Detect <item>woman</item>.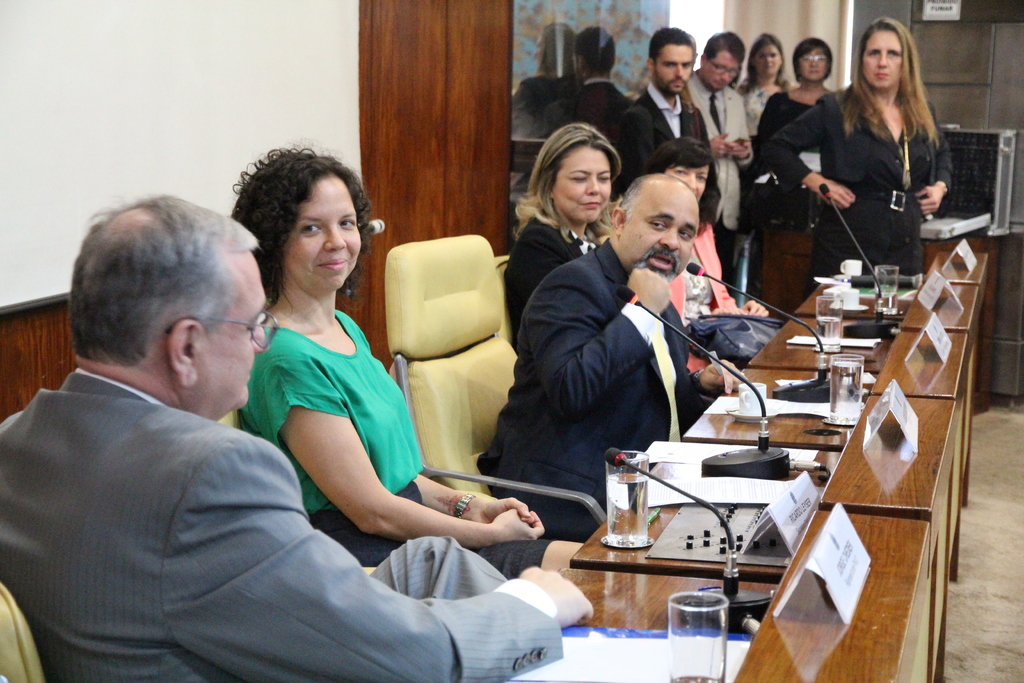
Detected at [x1=230, y1=135, x2=588, y2=583].
